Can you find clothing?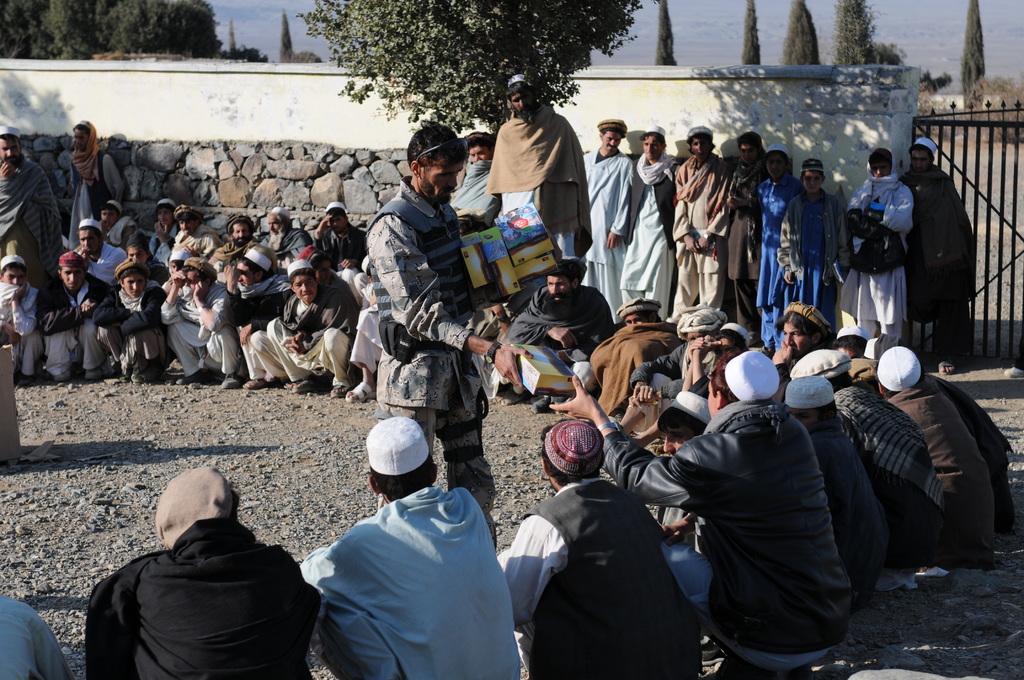
Yes, bounding box: box(760, 181, 803, 353).
